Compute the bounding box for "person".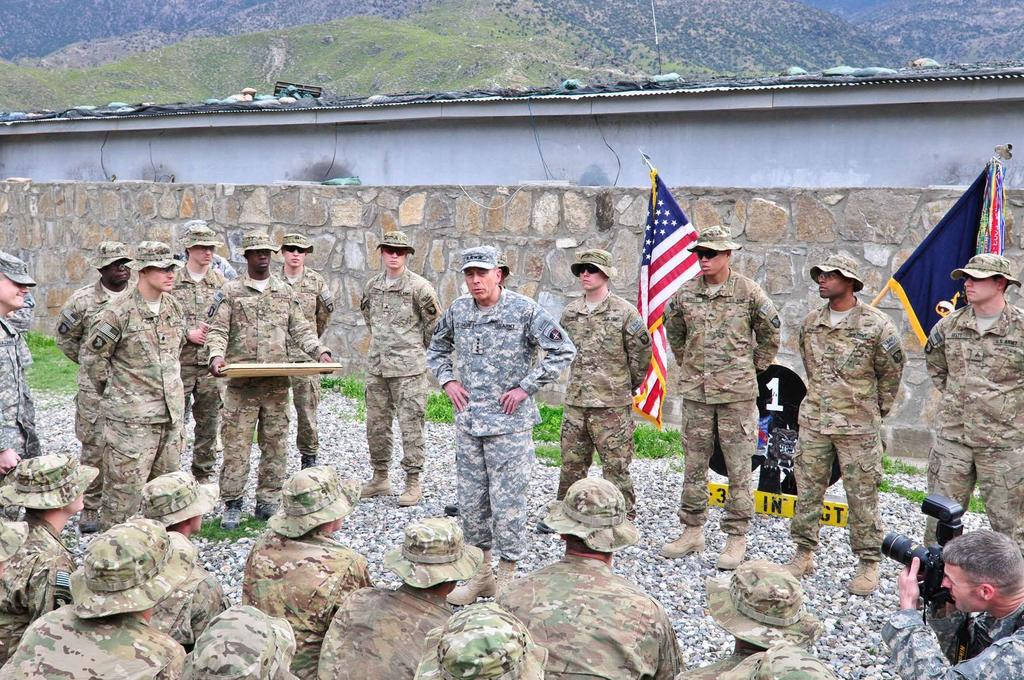
665, 232, 776, 572.
